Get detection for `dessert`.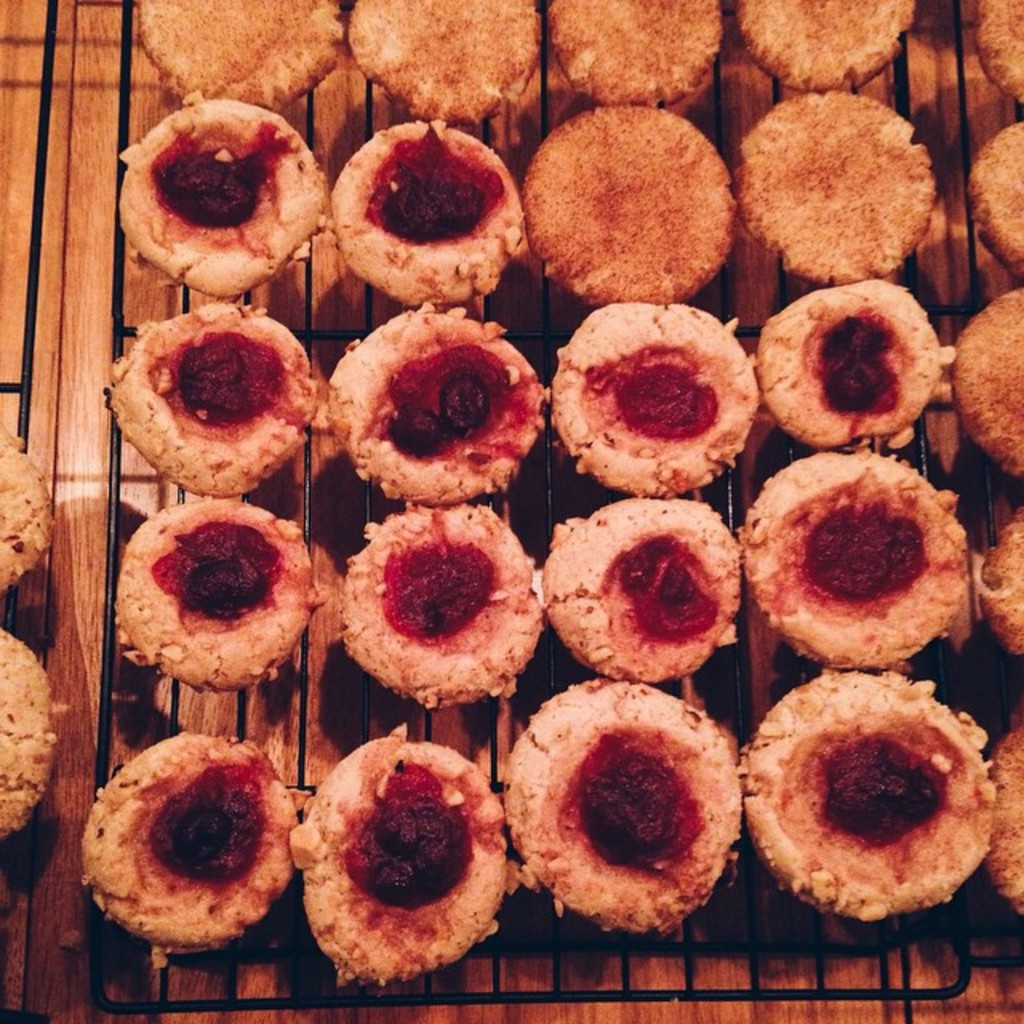
Detection: bbox=[978, 507, 1022, 654].
